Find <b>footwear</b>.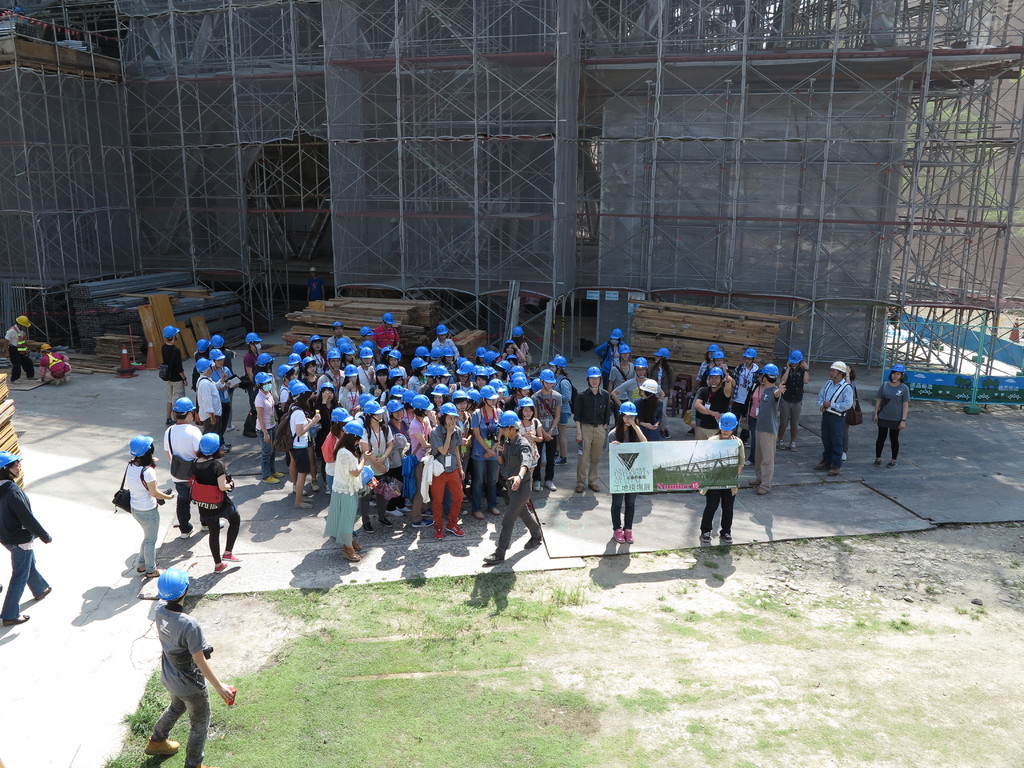
l=614, t=527, r=626, b=543.
